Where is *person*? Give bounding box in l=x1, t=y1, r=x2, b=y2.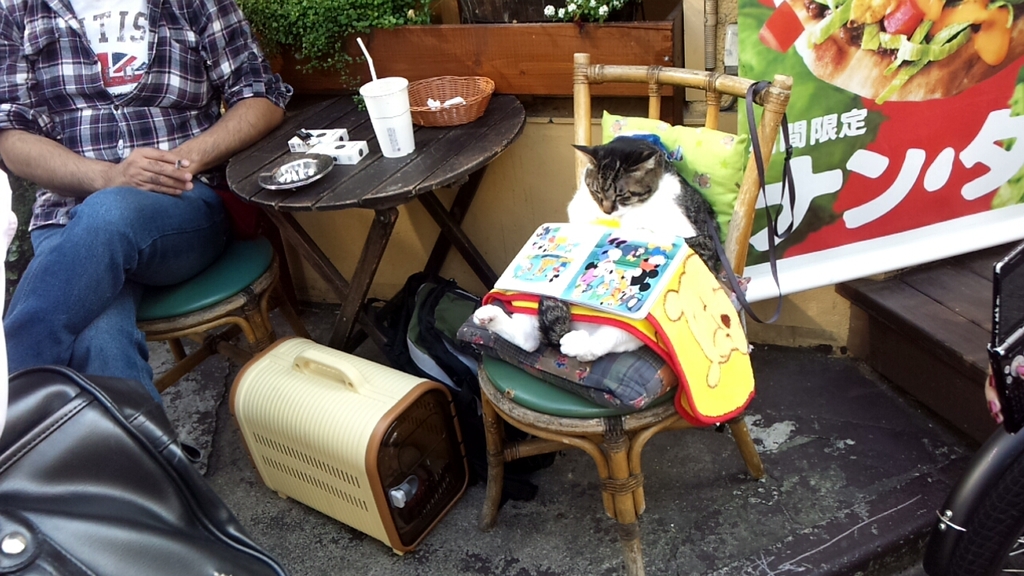
l=0, t=0, r=294, b=405.
